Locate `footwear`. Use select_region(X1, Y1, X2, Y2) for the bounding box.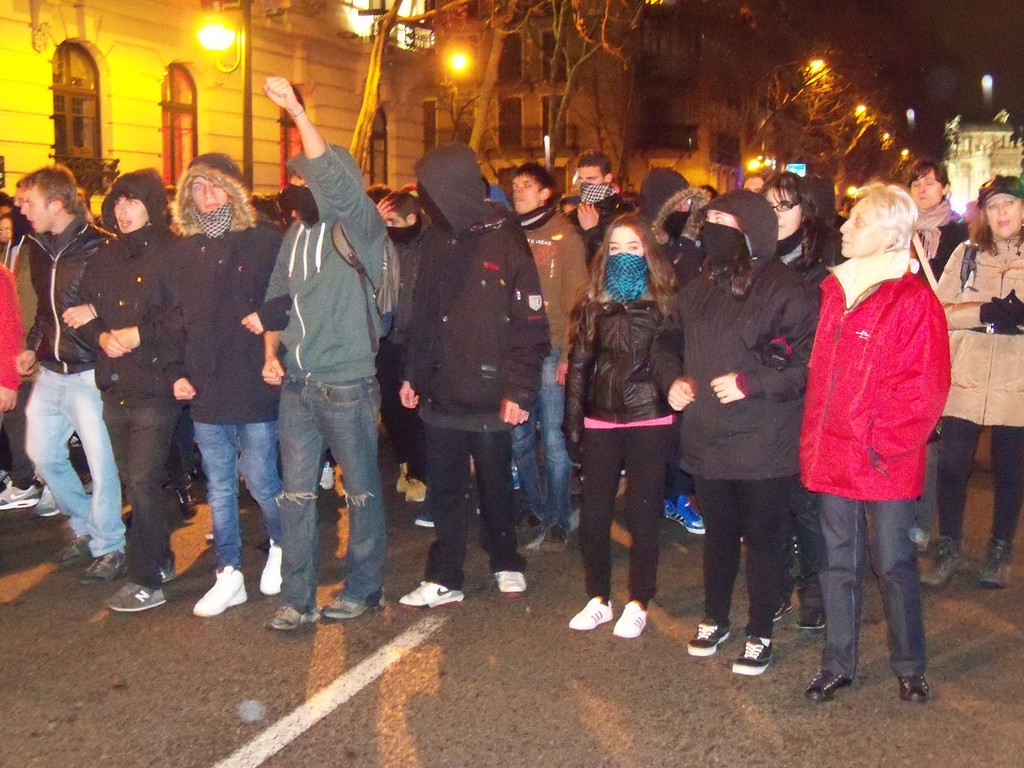
select_region(510, 465, 520, 490).
